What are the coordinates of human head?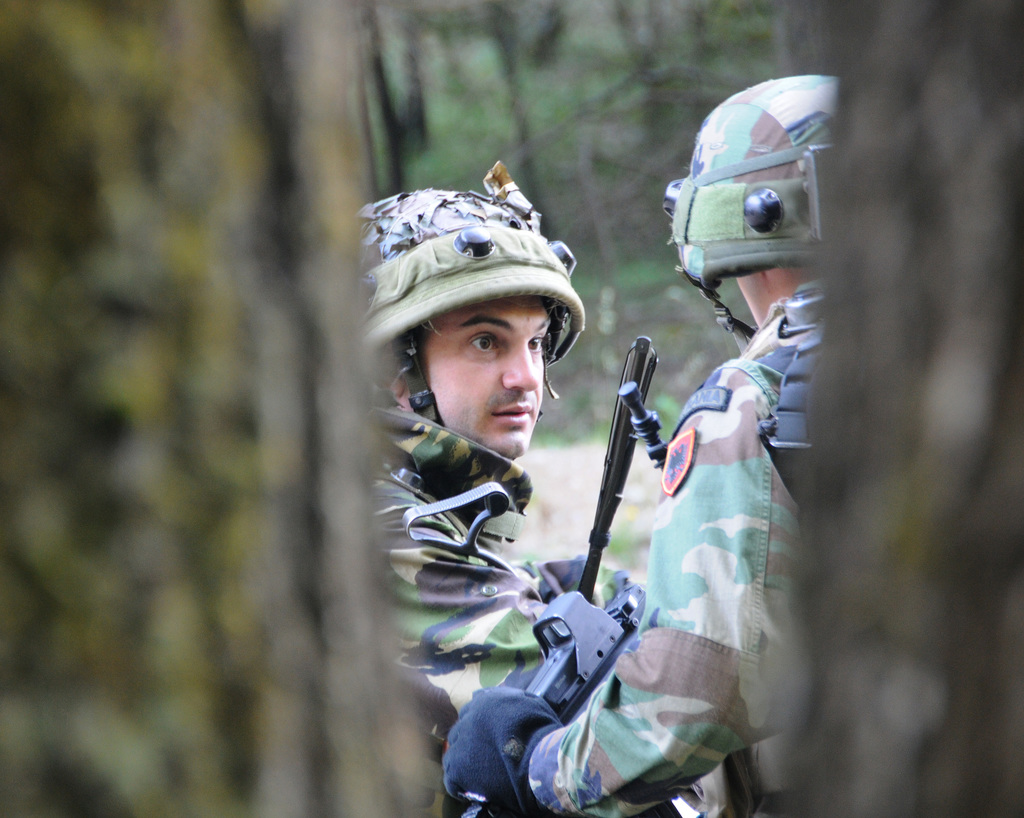
rect(373, 202, 589, 486).
